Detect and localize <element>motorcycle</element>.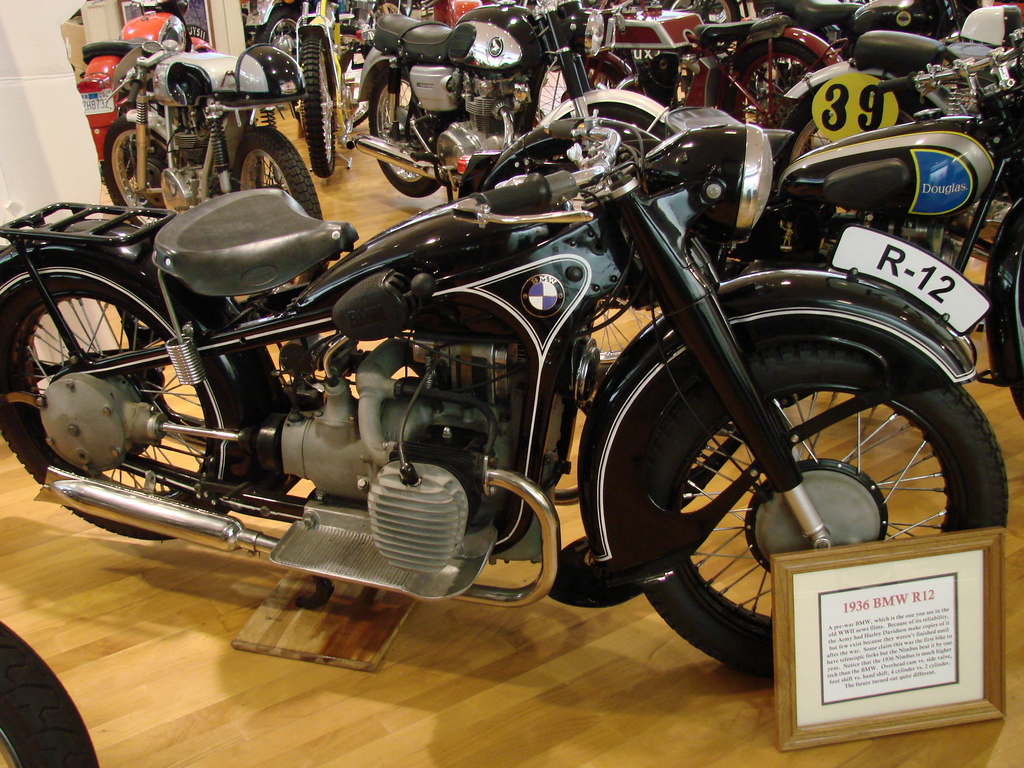
Localized at [4,623,97,767].
